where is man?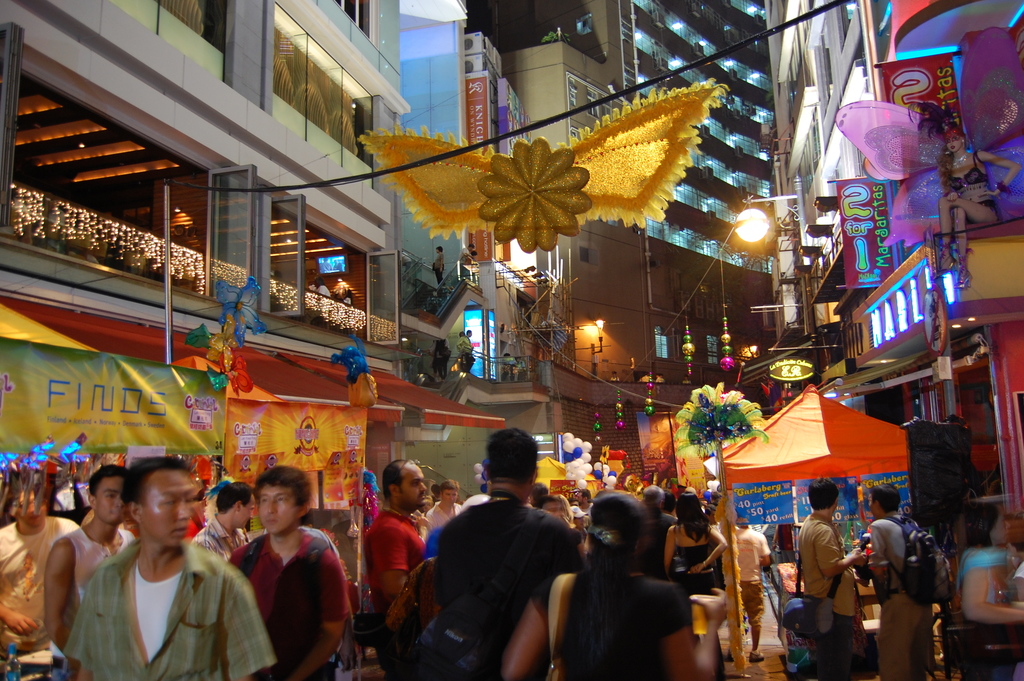
{"x1": 188, "y1": 469, "x2": 258, "y2": 580}.
